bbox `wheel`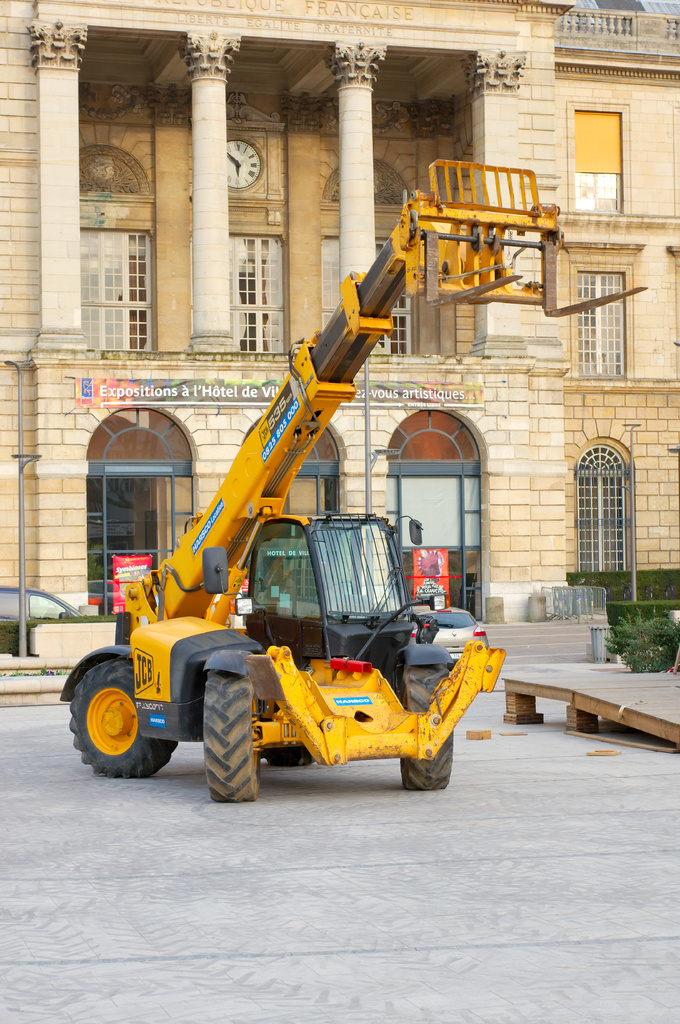
{"x1": 203, "y1": 669, "x2": 258, "y2": 804}
